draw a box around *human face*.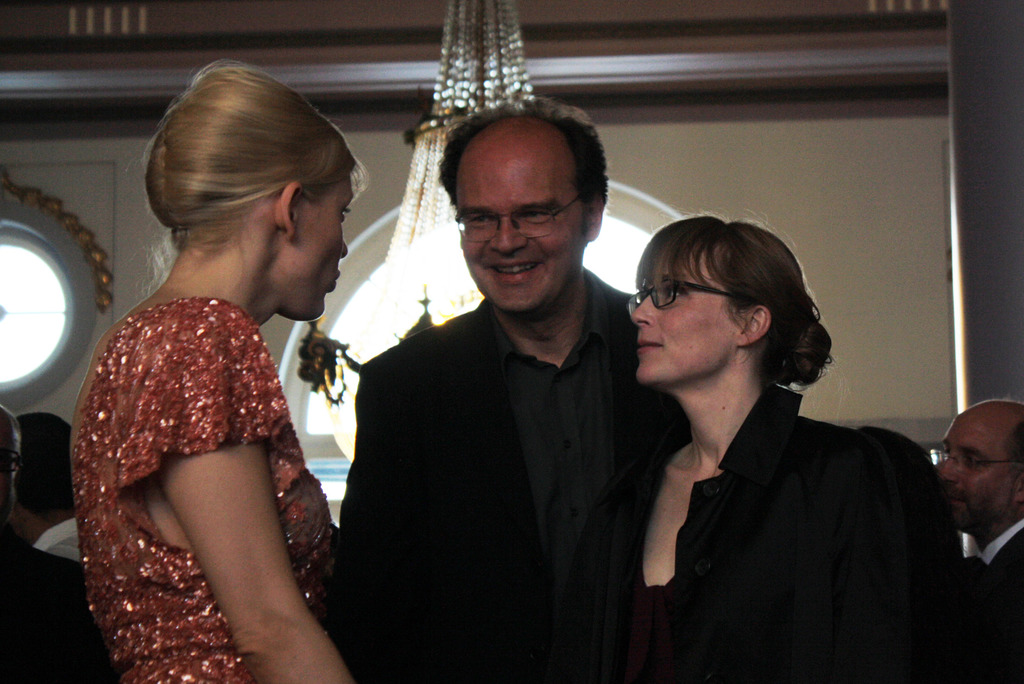
(x1=930, y1=416, x2=1014, y2=527).
